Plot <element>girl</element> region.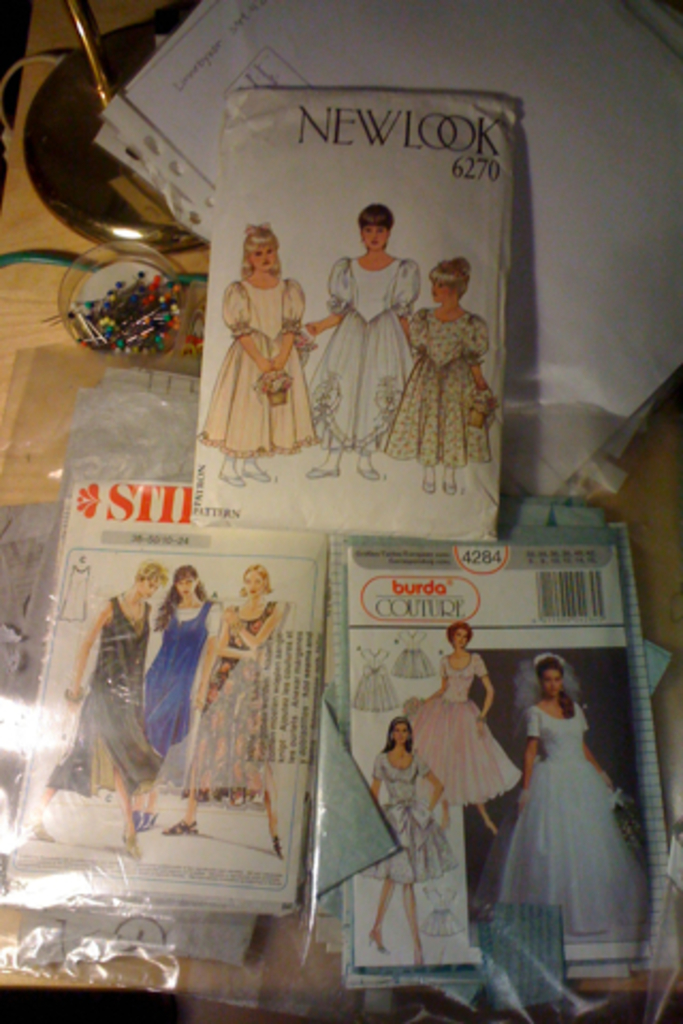
Plotted at pyautogui.locateOnScreen(21, 563, 169, 860).
